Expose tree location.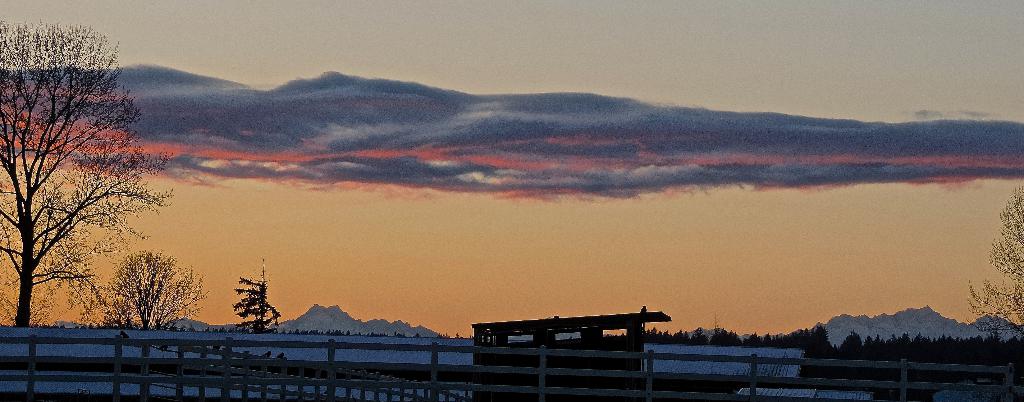
Exposed at Rect(95, 246, 183, 324).
